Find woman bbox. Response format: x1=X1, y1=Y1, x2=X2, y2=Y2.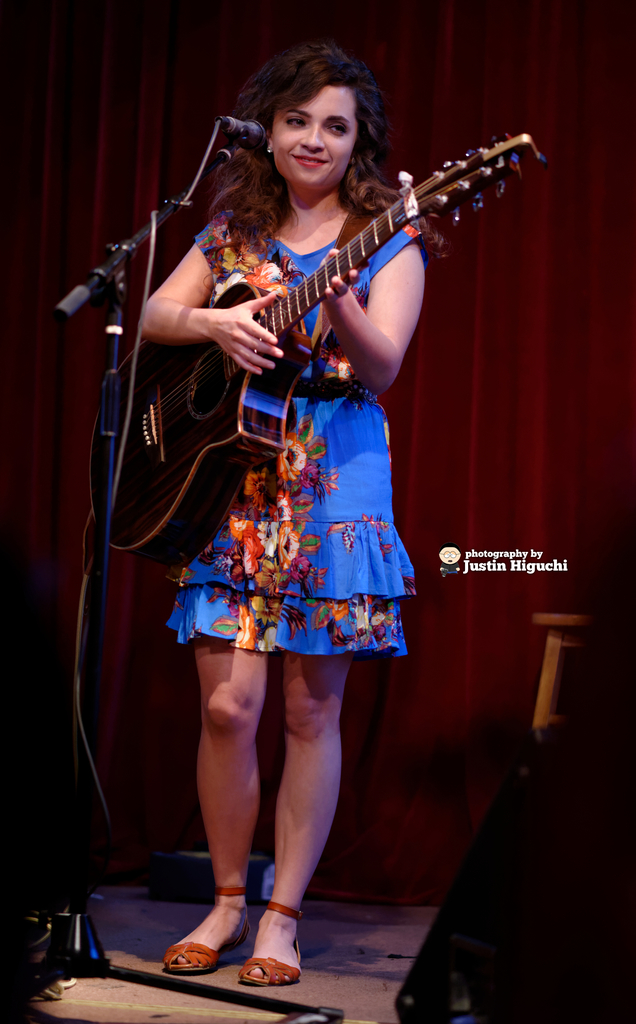
x1=89, y1=99, x2=431, y2=943.
